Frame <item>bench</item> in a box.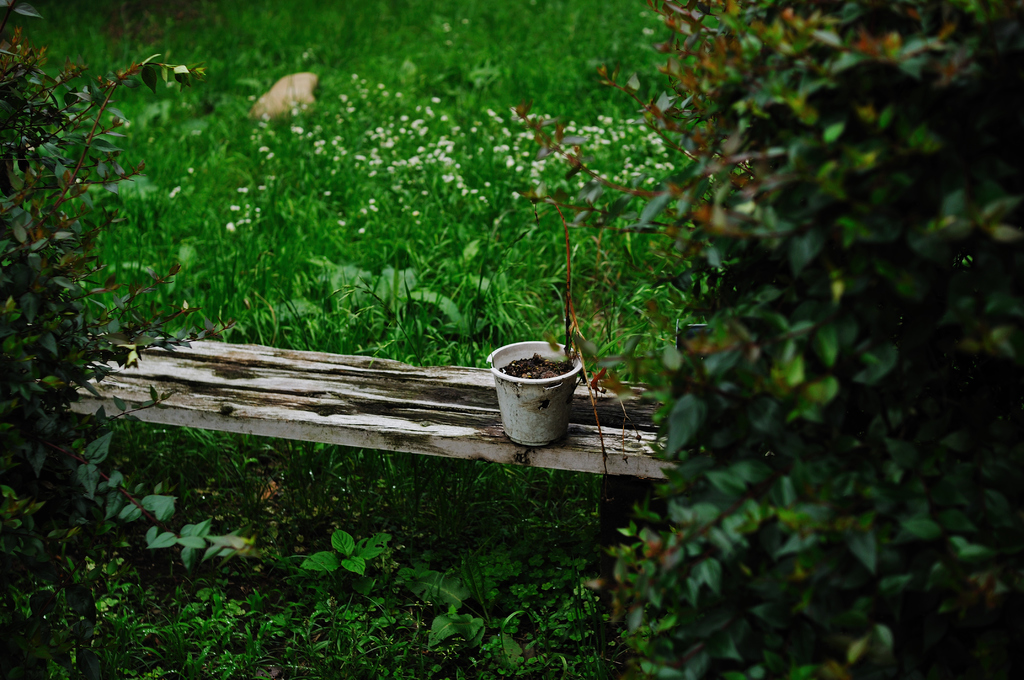
(x1=61, y1=334, x2=676, y2=547).
